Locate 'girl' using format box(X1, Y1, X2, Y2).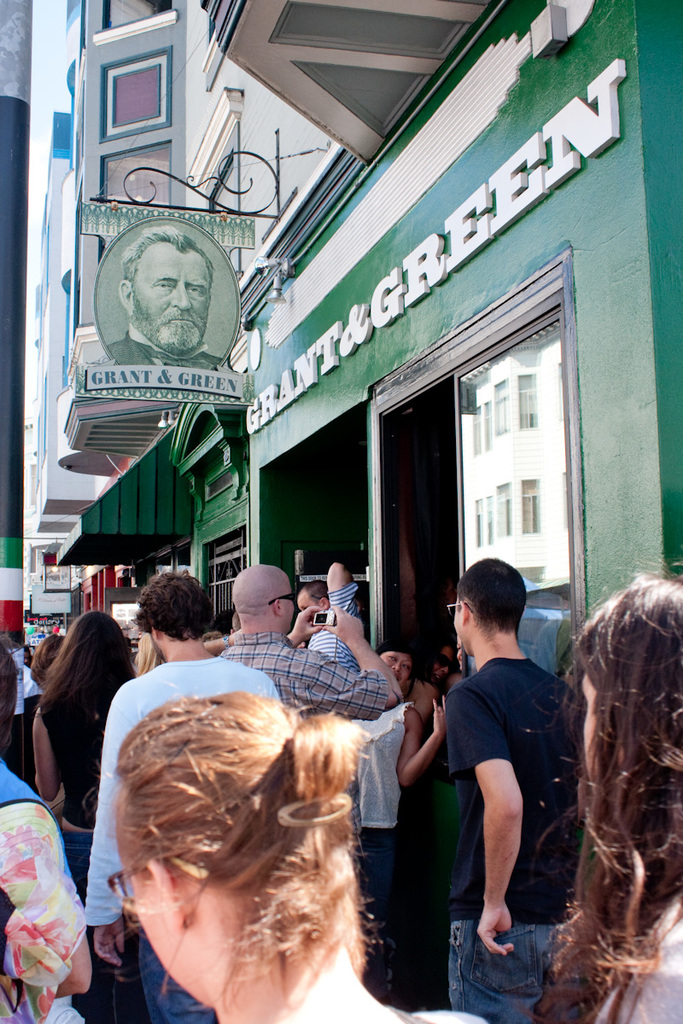
box(111, 686, 492, 1023).
